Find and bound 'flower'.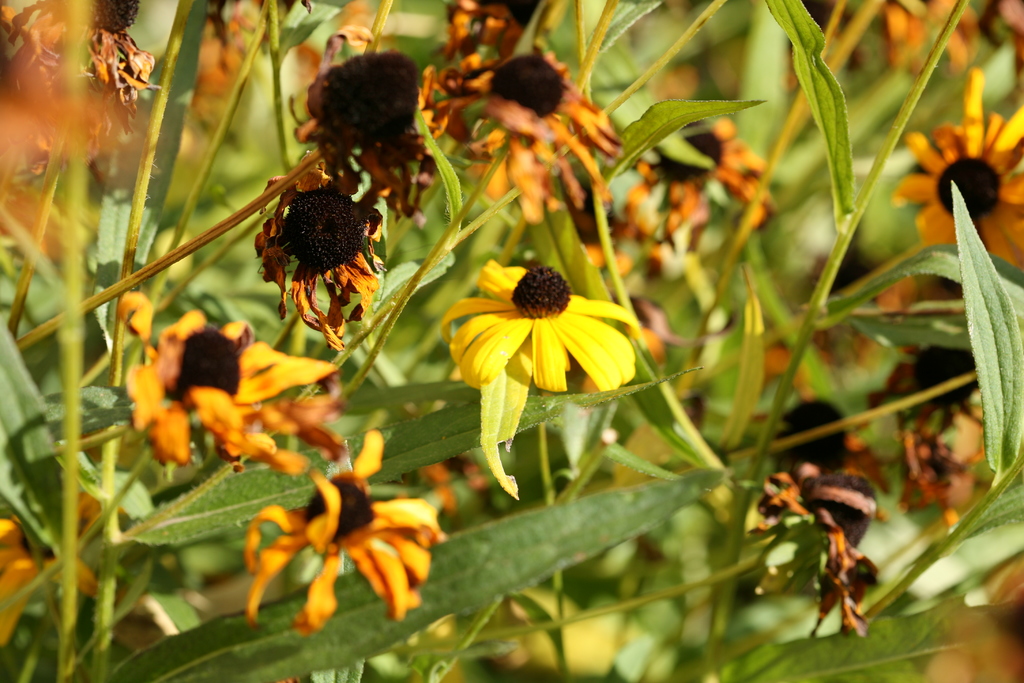
Bound: 252 148 396 358.
